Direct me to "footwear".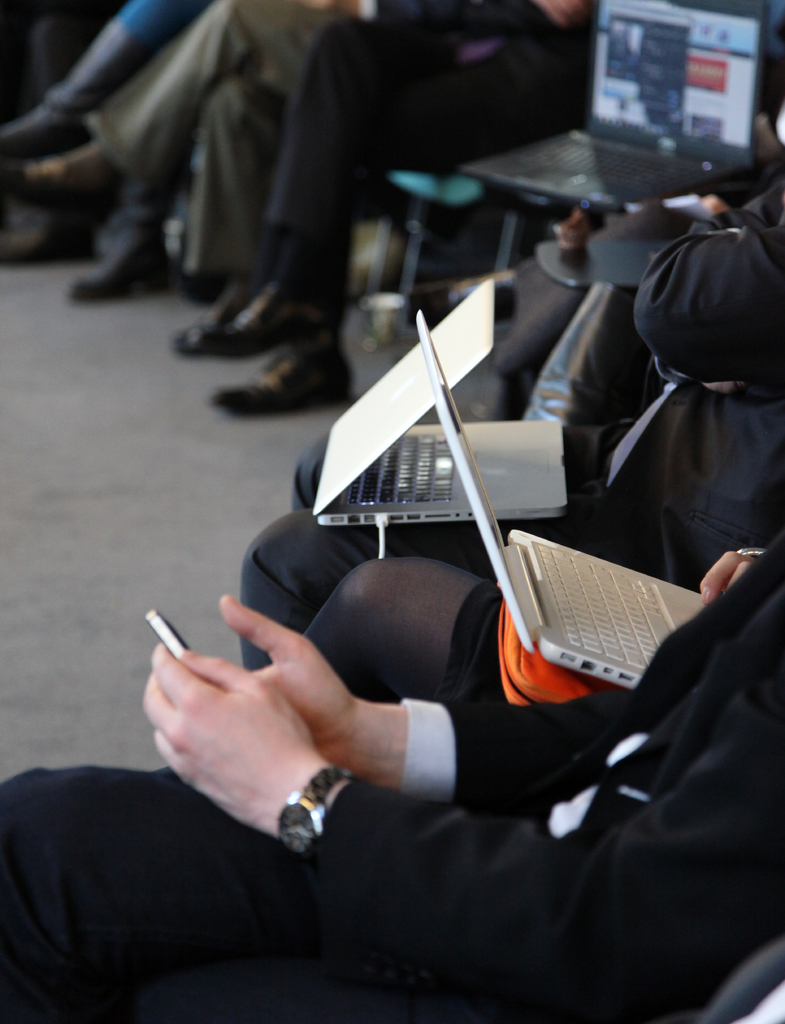
Direction: <box>211,337,353,419</box>.
